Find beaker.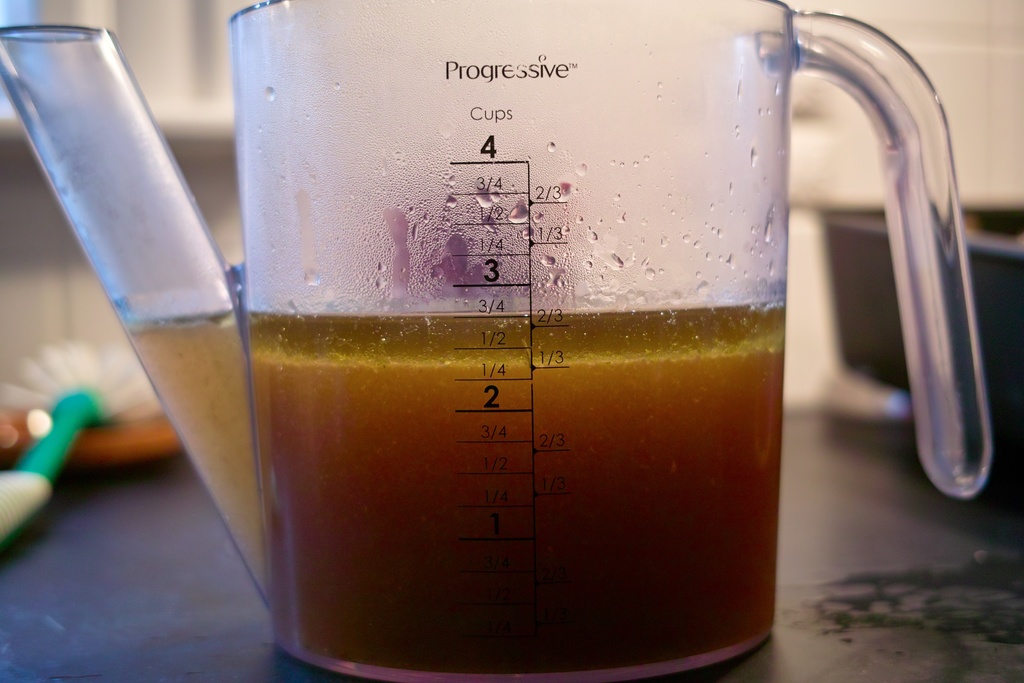
226 0 991 682.
